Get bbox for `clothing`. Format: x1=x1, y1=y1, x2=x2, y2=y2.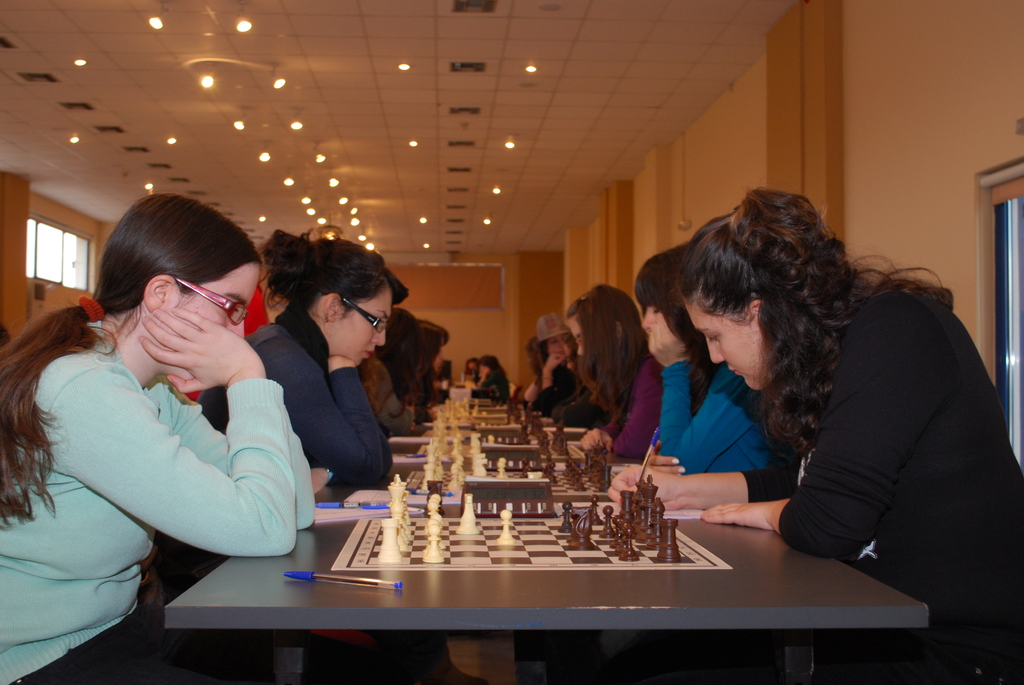
x1=232, y1=317, x2=389, y2=462.
